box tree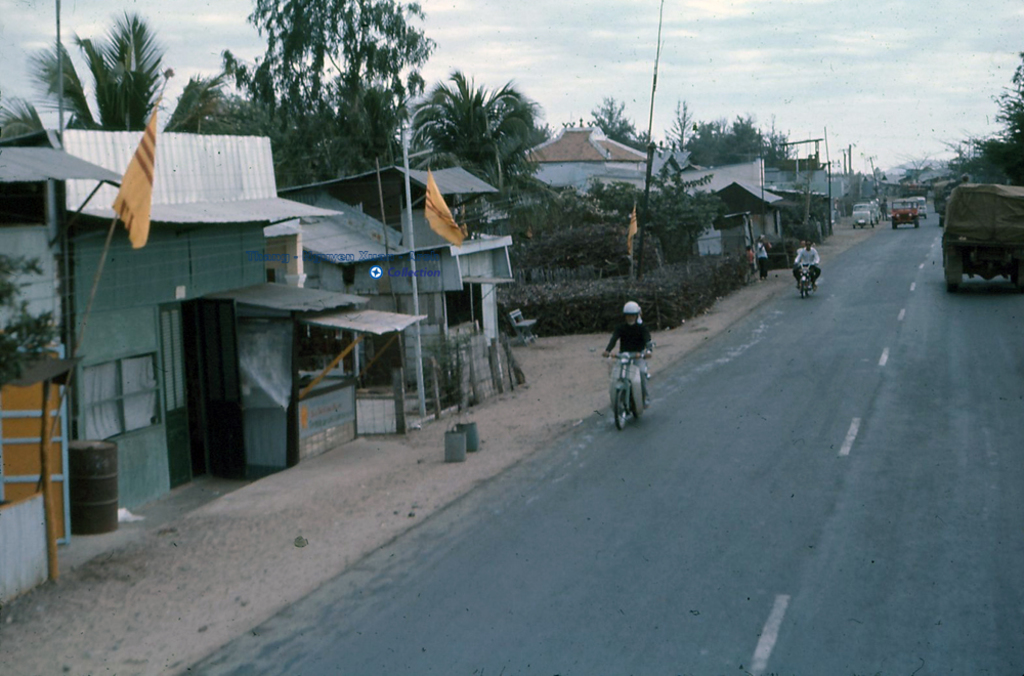
rect(412, 61, 554, 227)
